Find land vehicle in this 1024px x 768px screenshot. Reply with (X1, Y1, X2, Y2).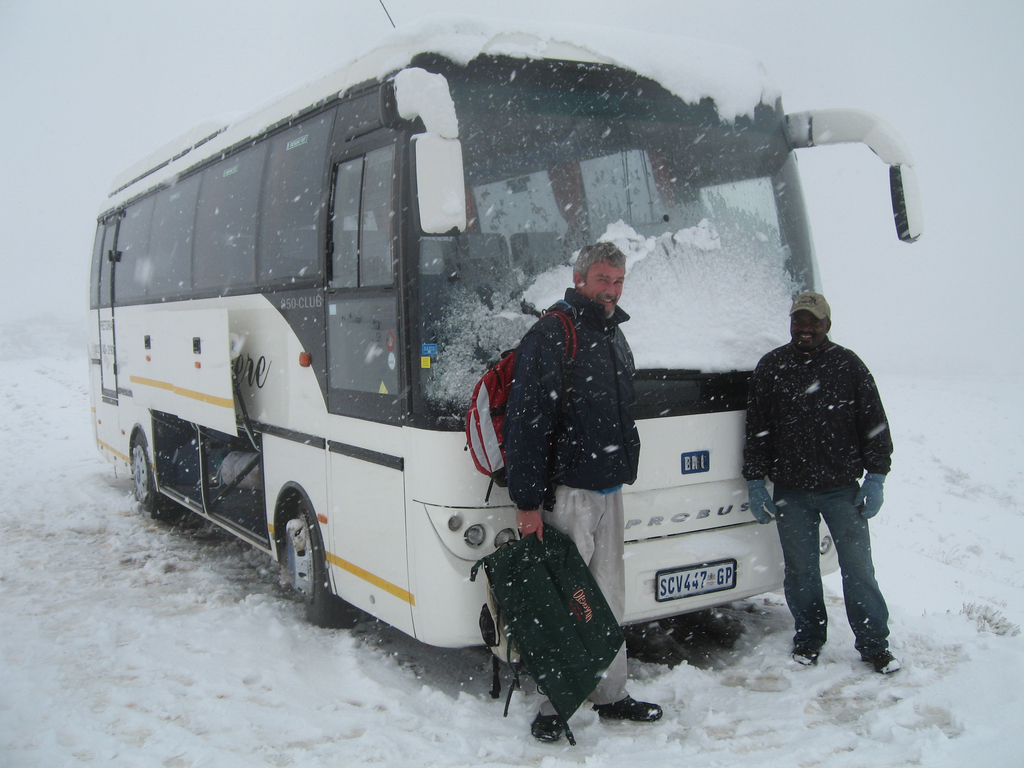
(60, 57, 966, 706).
